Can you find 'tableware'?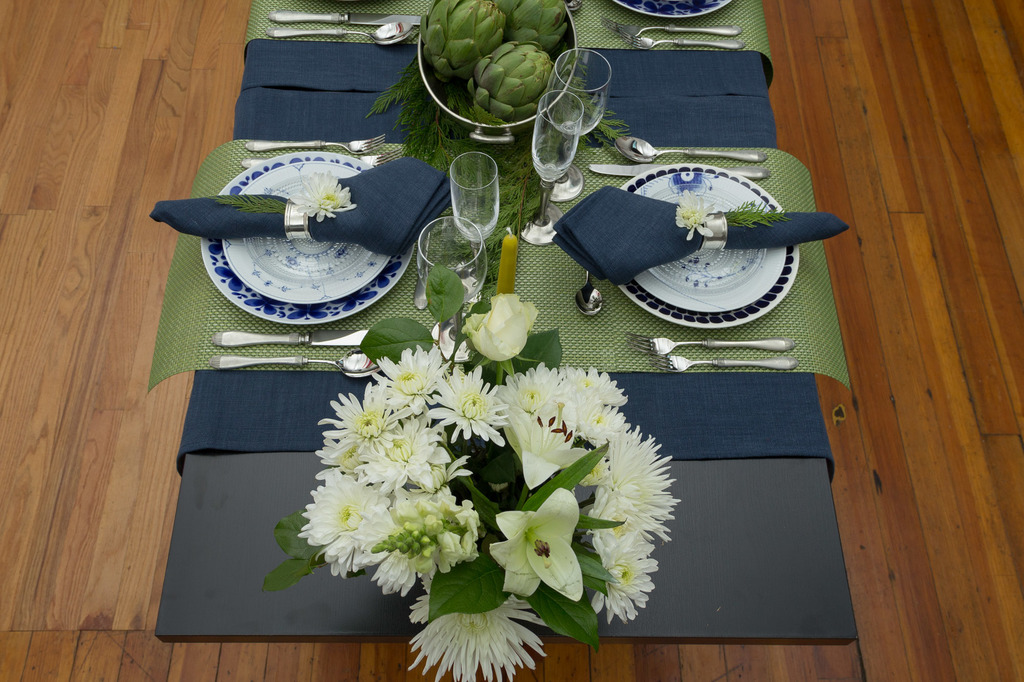
Yes, bounding box: [x1=255, y1=263, x2=685, y2=681].
